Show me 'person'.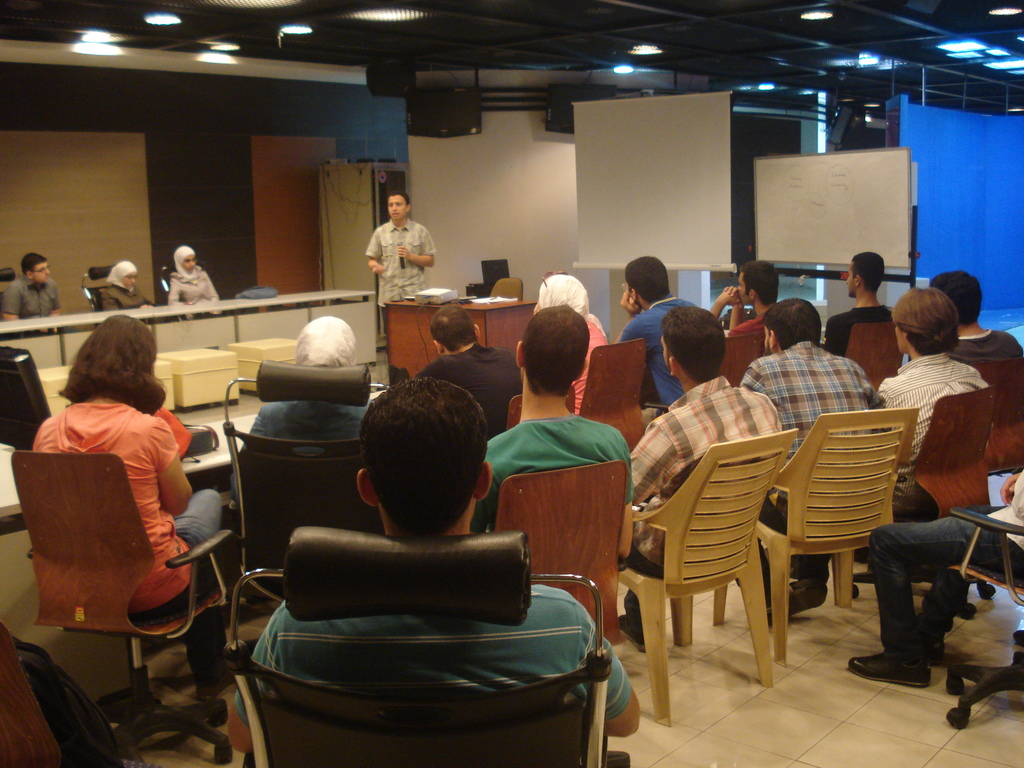
'person' is here: bbox(707, 260, 785, 381).
